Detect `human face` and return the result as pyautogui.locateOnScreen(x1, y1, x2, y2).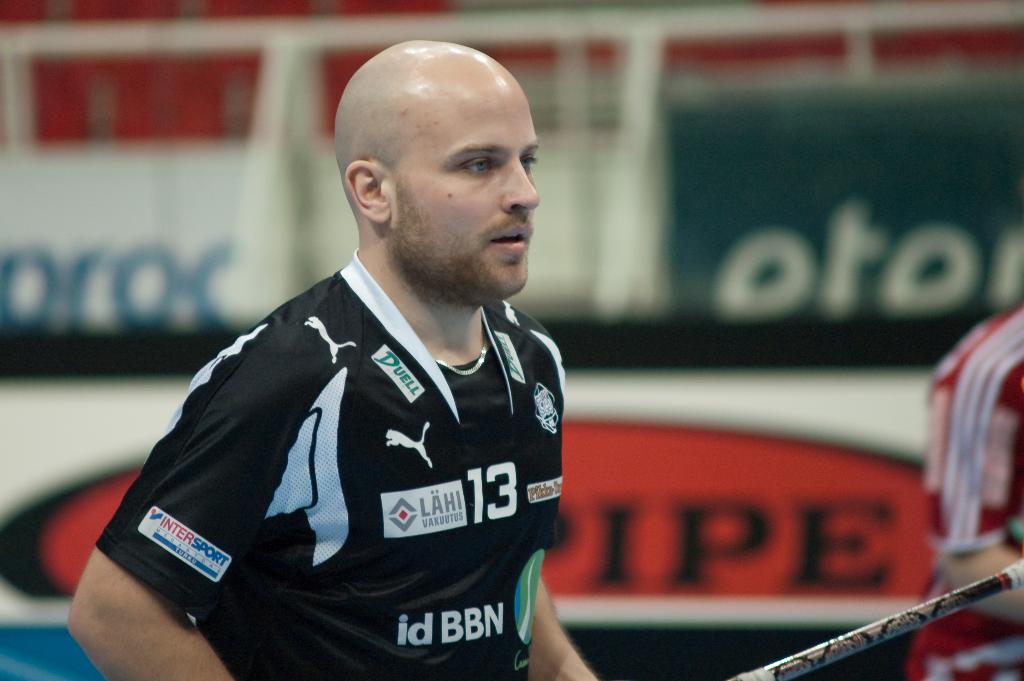
pyautogui.locateOnScreen(389, 75, 538, 296).
